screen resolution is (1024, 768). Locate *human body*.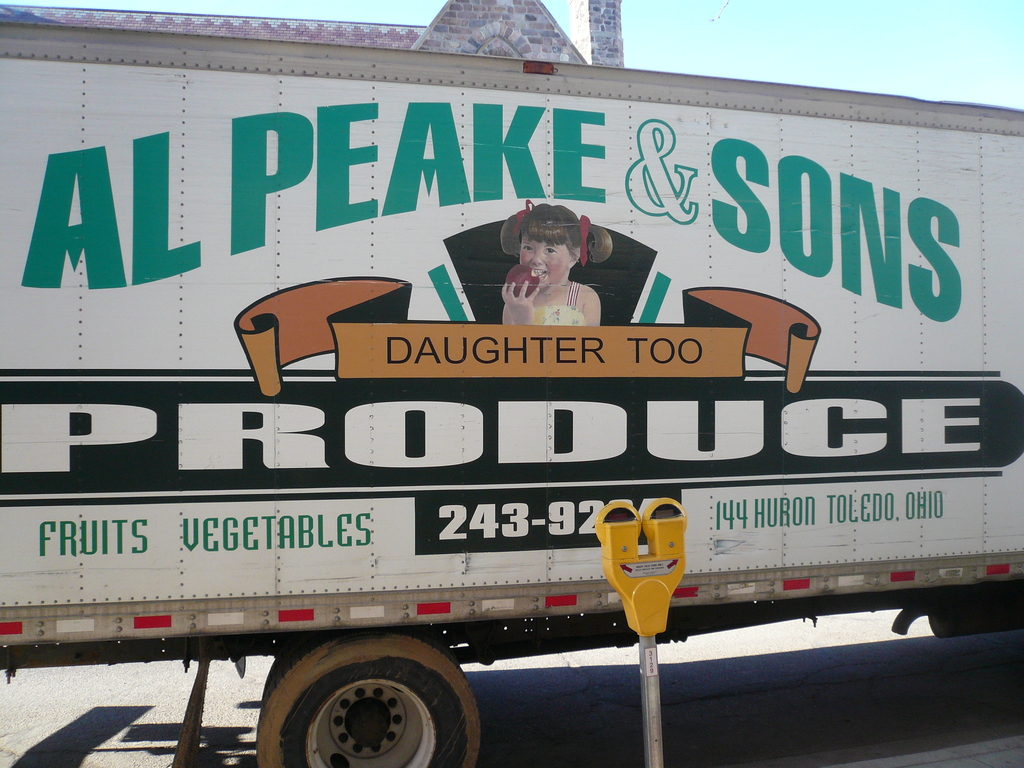
x1=501, y1=219, x2=606, y2=333.
